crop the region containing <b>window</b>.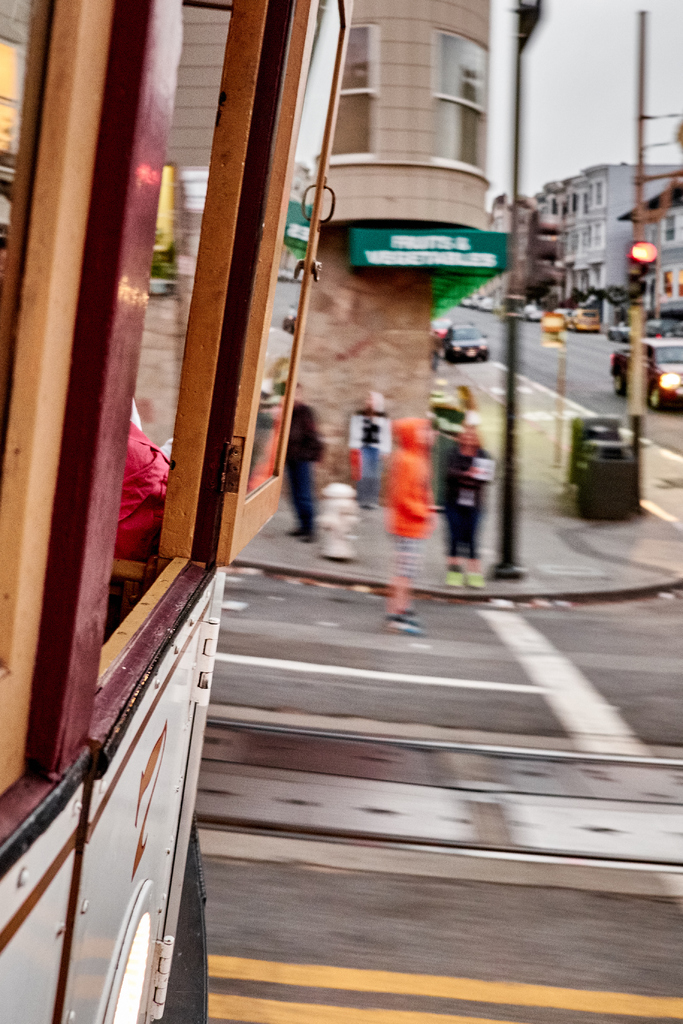
Crop region: (659, 205, 680, 253).
